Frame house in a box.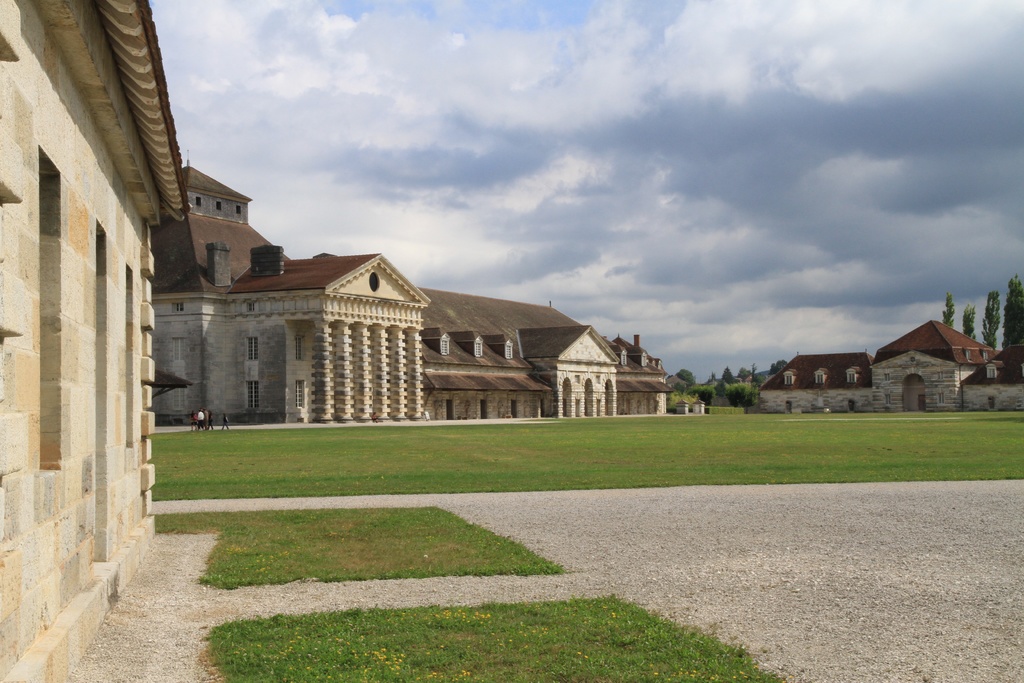
left=752, top=309, right=1023, bottom=416.
